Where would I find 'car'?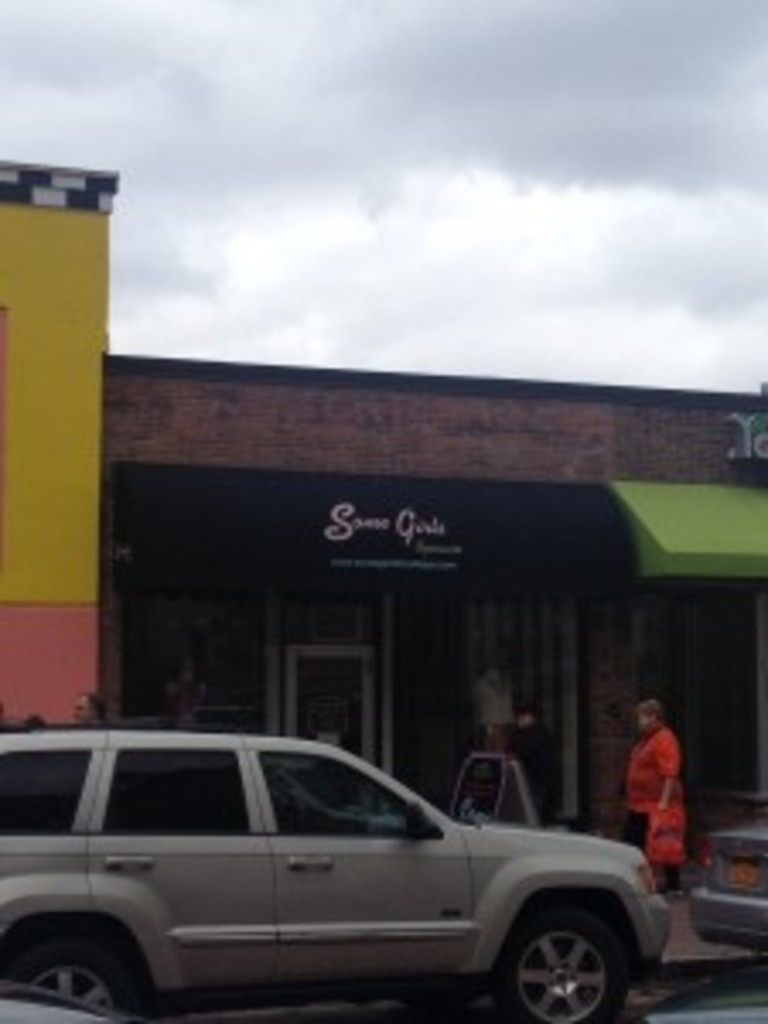
At select_region(689, 806, 765, 966).
